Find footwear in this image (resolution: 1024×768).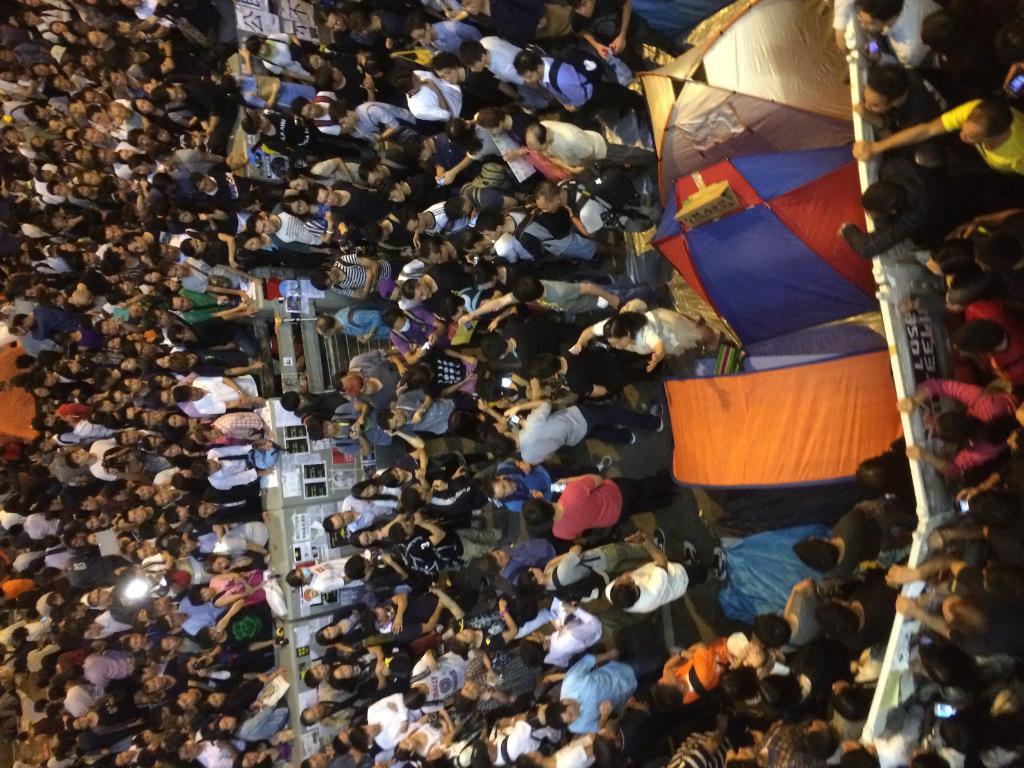
589 255 602 272.
